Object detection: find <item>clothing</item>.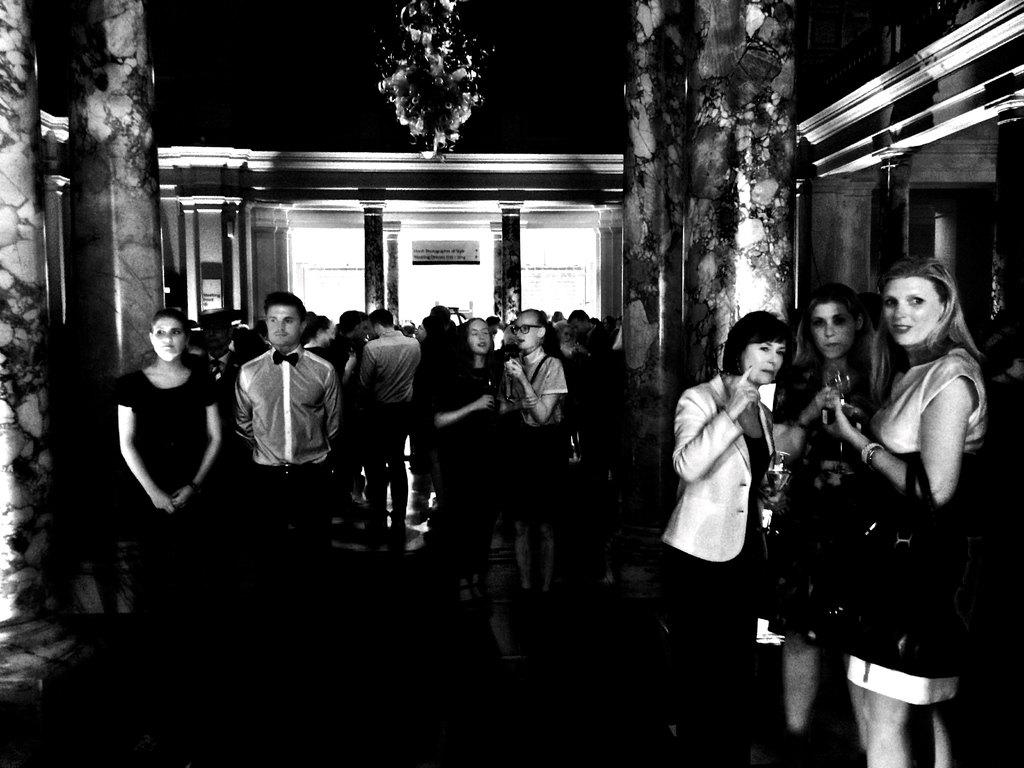
{"x1": 769, "y1": 348, "x2": 880, "y2": 638}.
